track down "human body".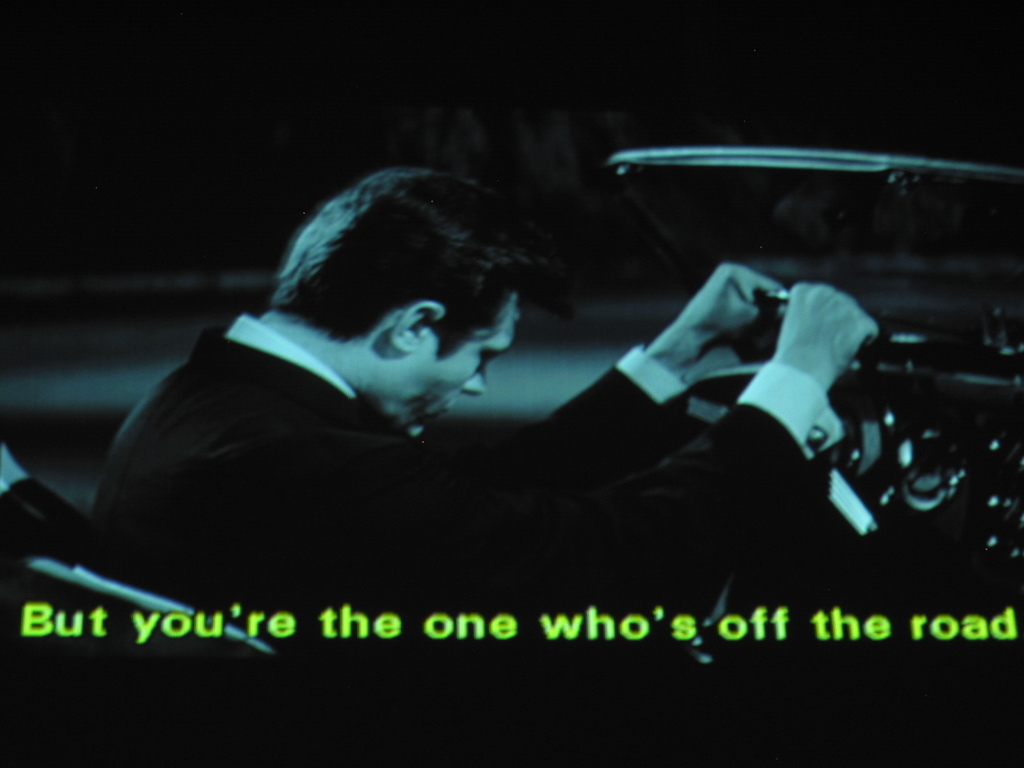
Tracked to BBox(121, 162, 908, 629).
